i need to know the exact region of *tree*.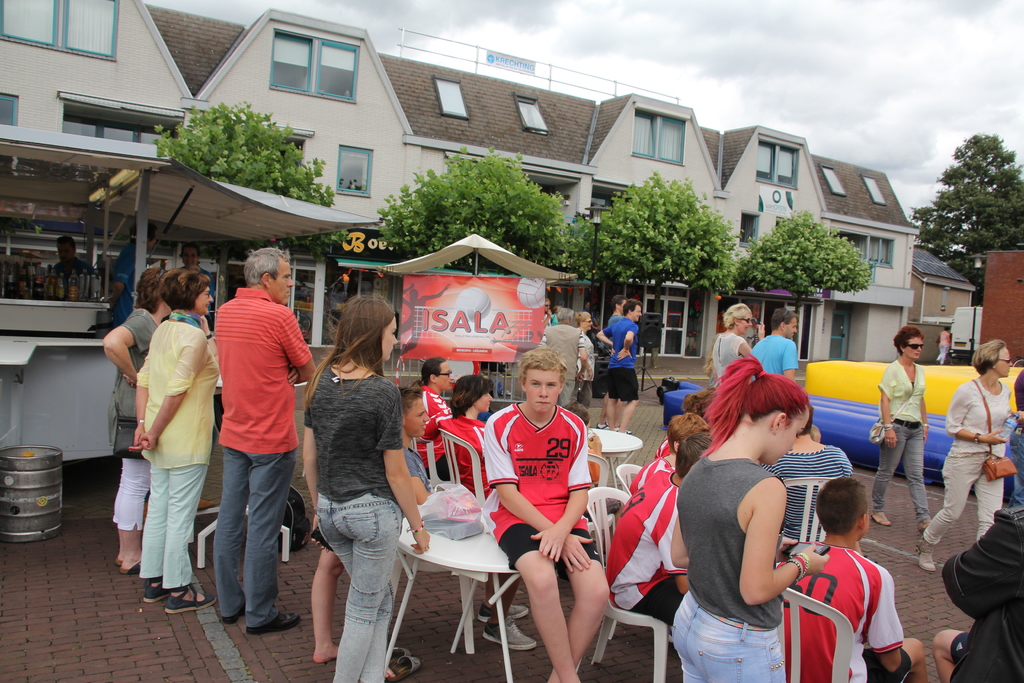
Region: pyautogui.locateOnScreen(153, 90, 343, 202).
